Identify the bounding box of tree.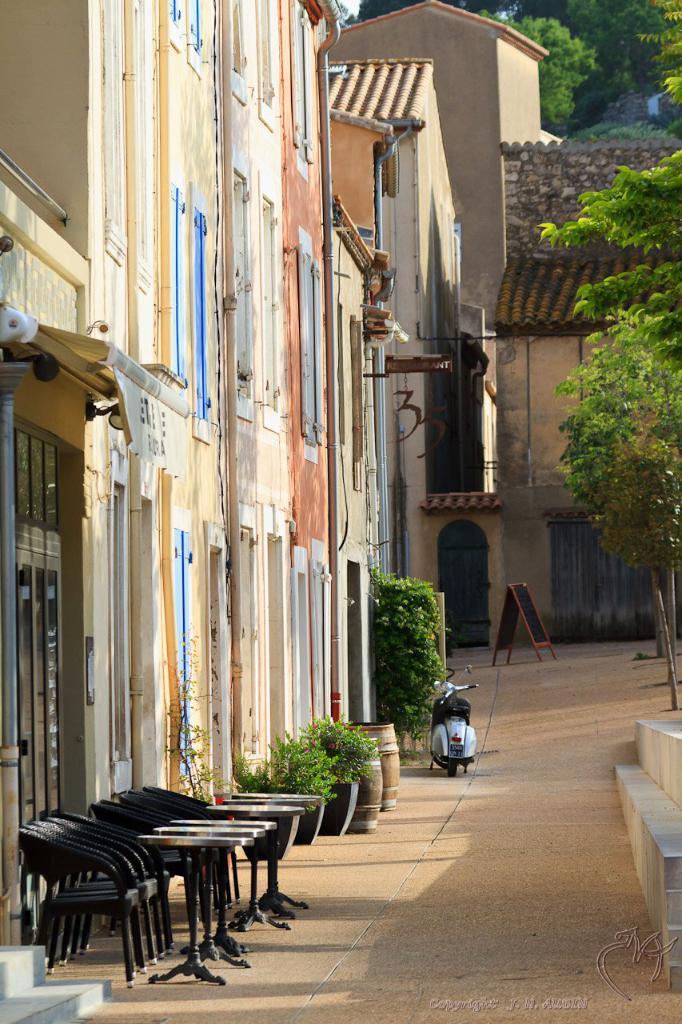
[x1=477, y1=0, x2=681, y2=114].
